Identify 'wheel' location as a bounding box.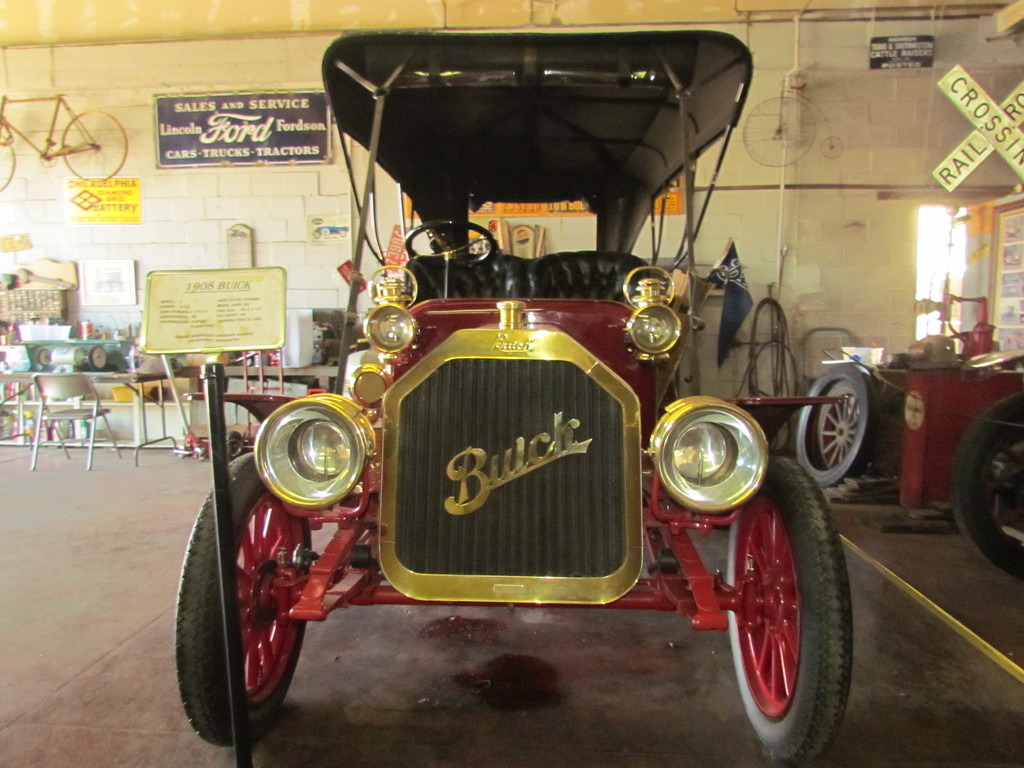
select_region(742, 94, 817, 167).
